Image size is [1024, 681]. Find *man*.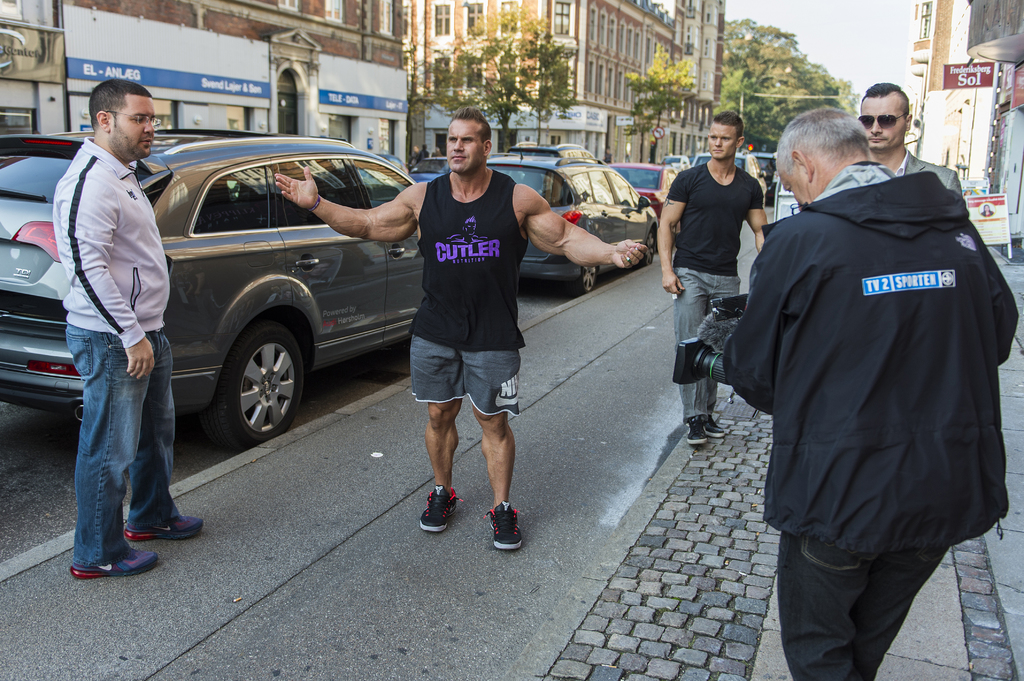
crop(272, 106, 650, 554).
